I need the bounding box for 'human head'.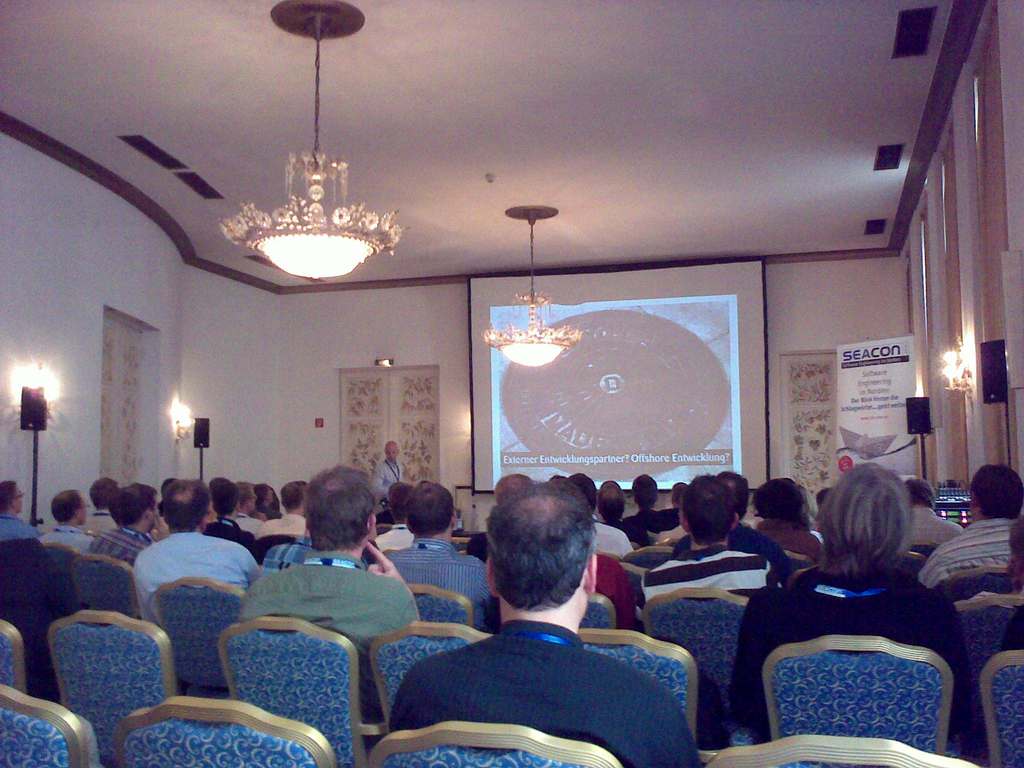
Here it is: pyautogui.locateOnScreen(567, 468, 601, 511).
